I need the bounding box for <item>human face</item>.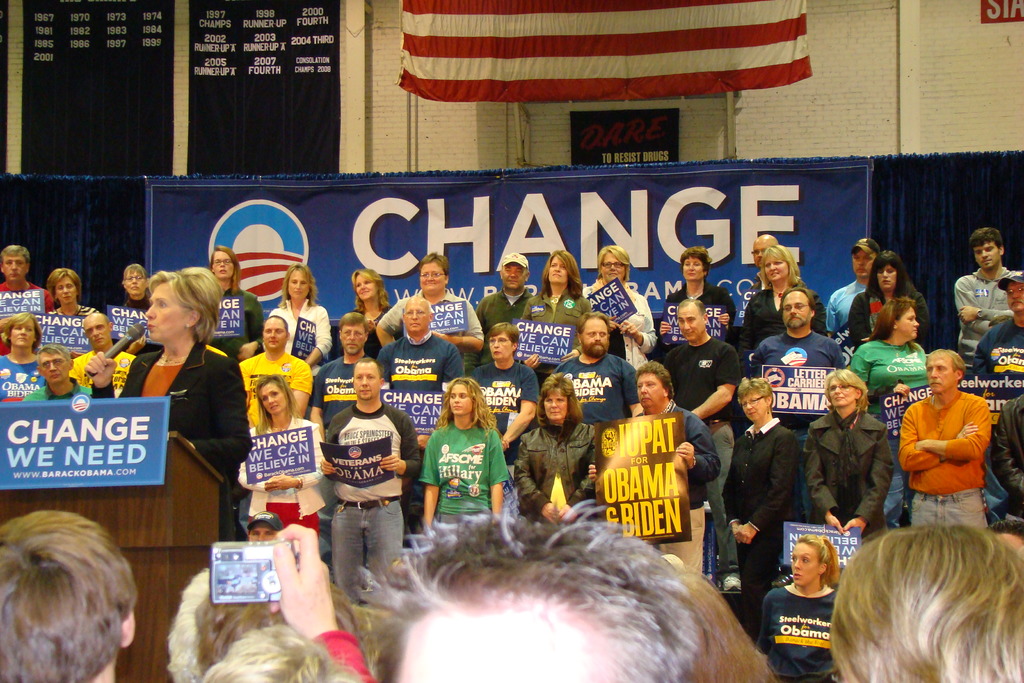
Here it is: bbox(896, 306, 918, 336).
